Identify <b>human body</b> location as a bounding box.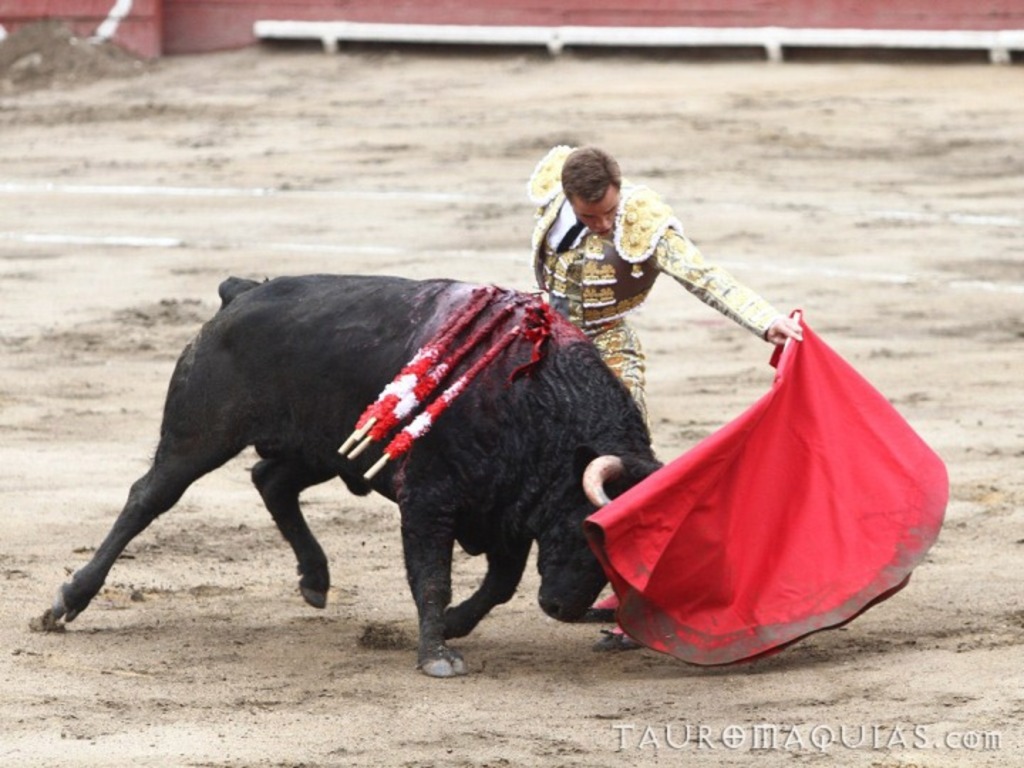
bbox(529, 144, 804, 431).
